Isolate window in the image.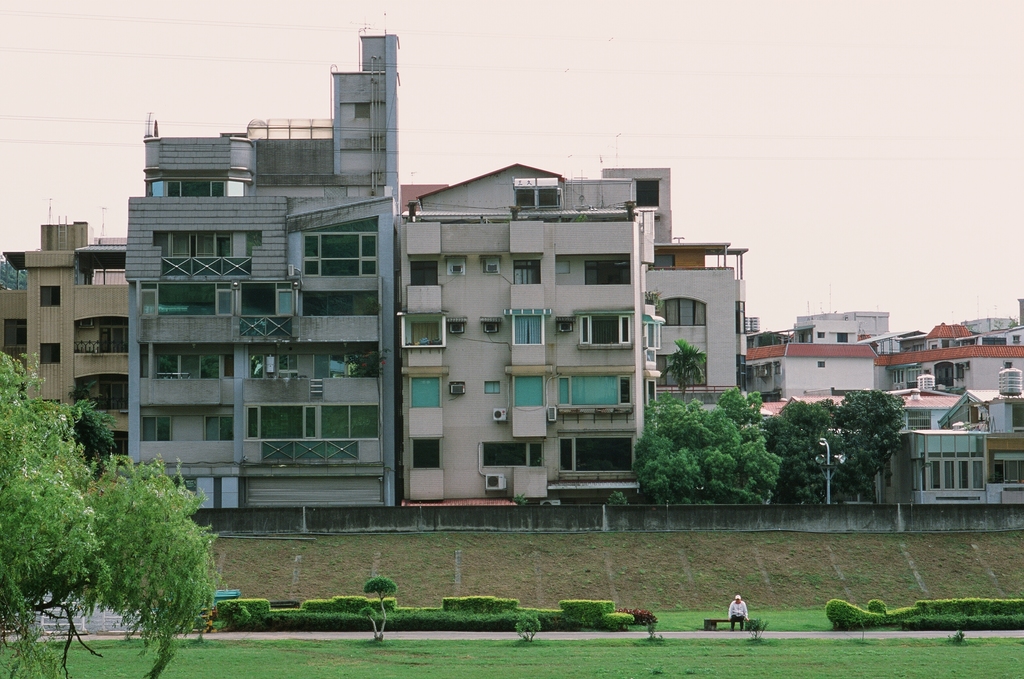
Isolated region: 72/325/131/355.
